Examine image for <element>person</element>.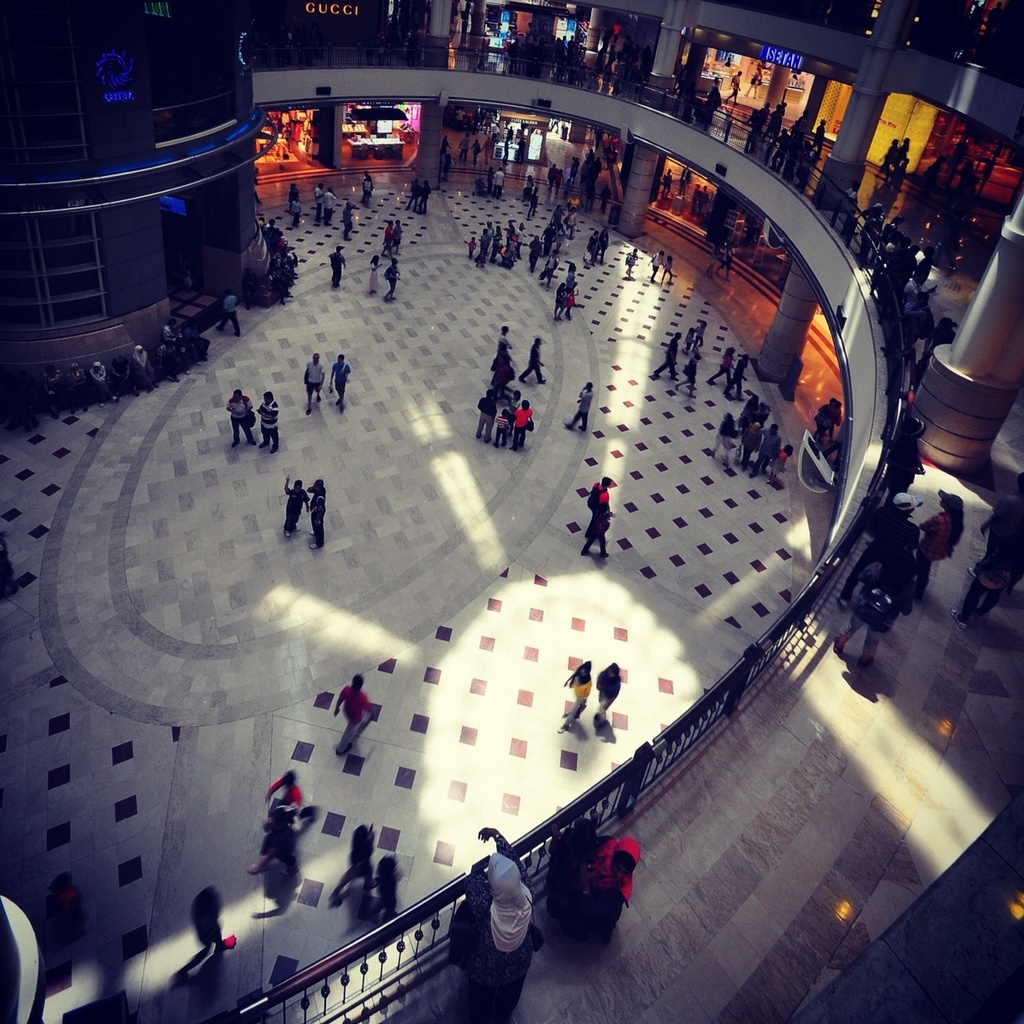
Examination result: region(267, 776, 308, 802).
